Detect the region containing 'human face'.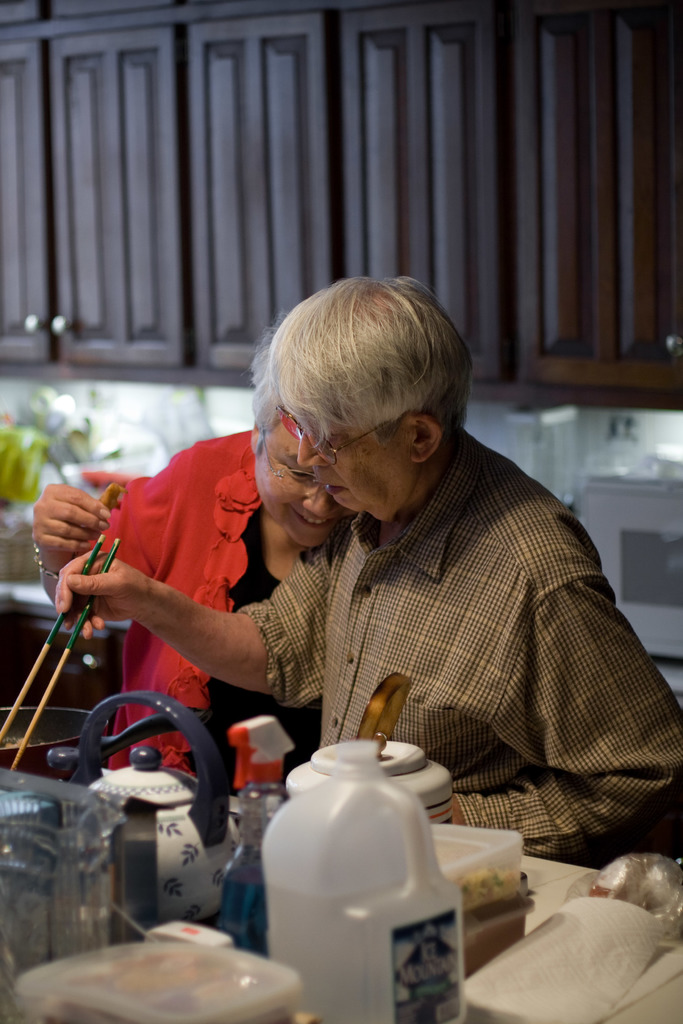
l=300, t=409, r=411, b=515.
